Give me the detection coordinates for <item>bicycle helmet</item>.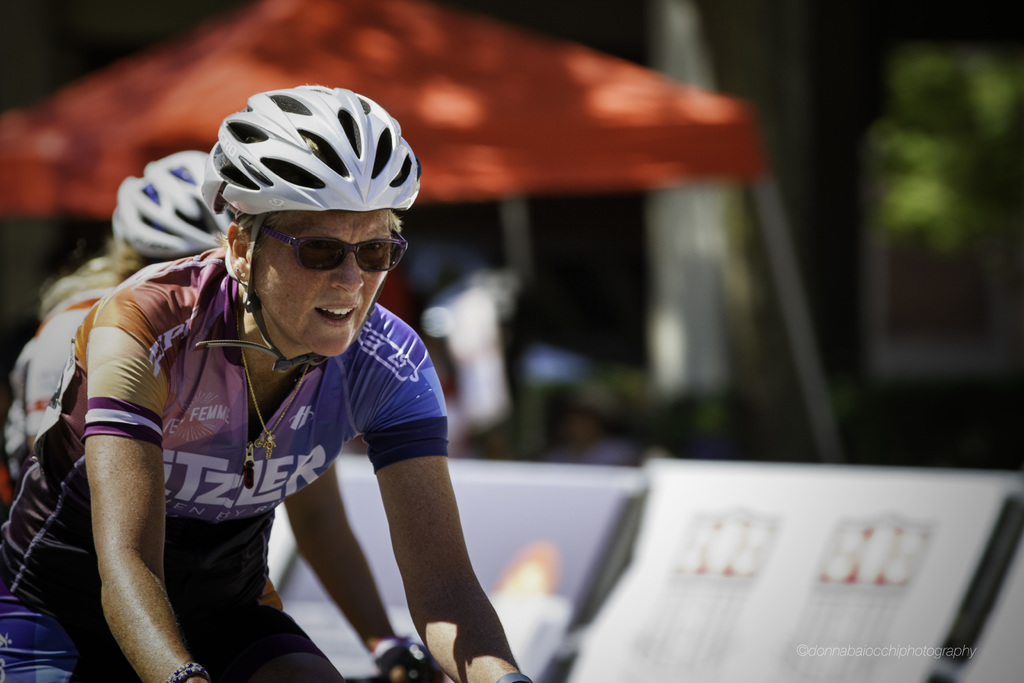
193,85,422,222.
